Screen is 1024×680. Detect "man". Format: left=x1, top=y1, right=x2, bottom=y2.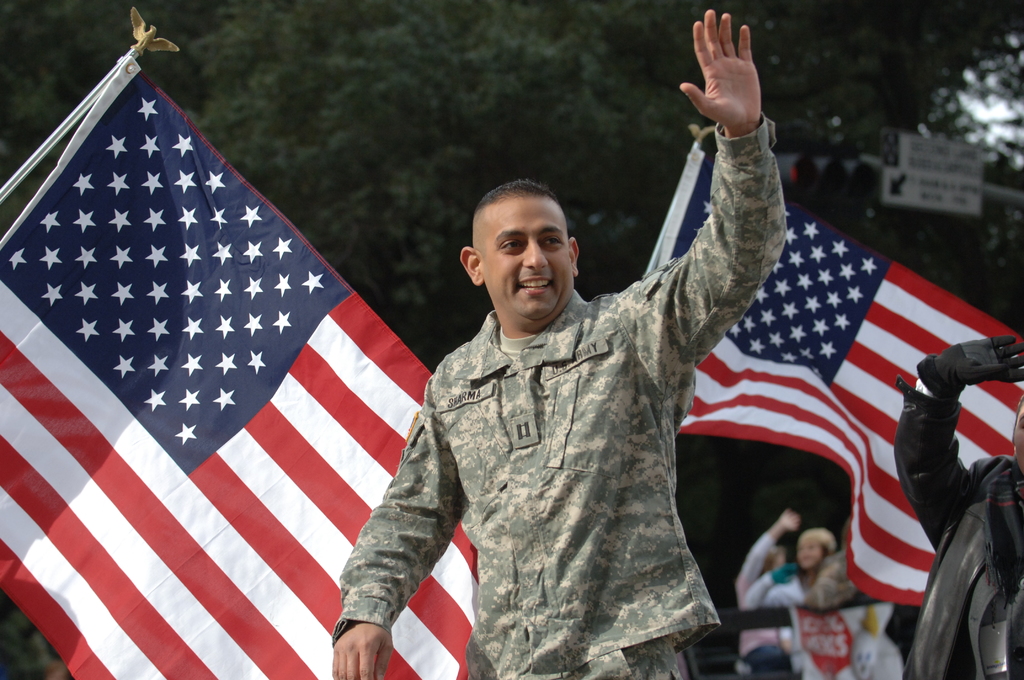
left=334, top=10, right=789, bottom=679.
